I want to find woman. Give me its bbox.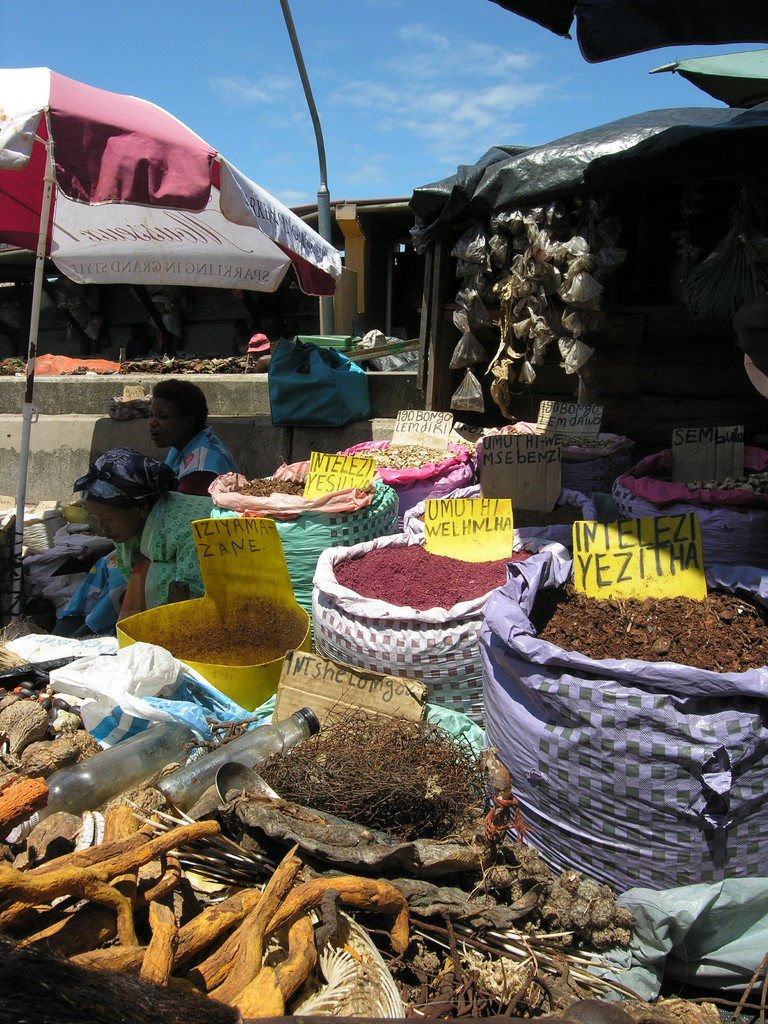
74 447 224 615.
